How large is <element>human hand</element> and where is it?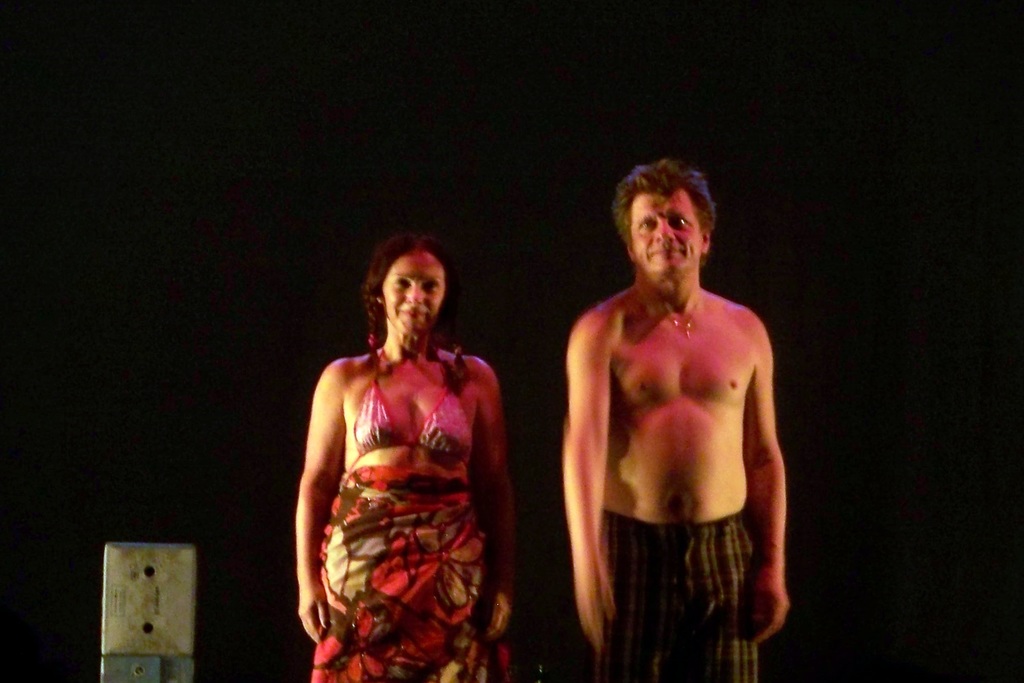
Bounding box: 479/577/513/646.
